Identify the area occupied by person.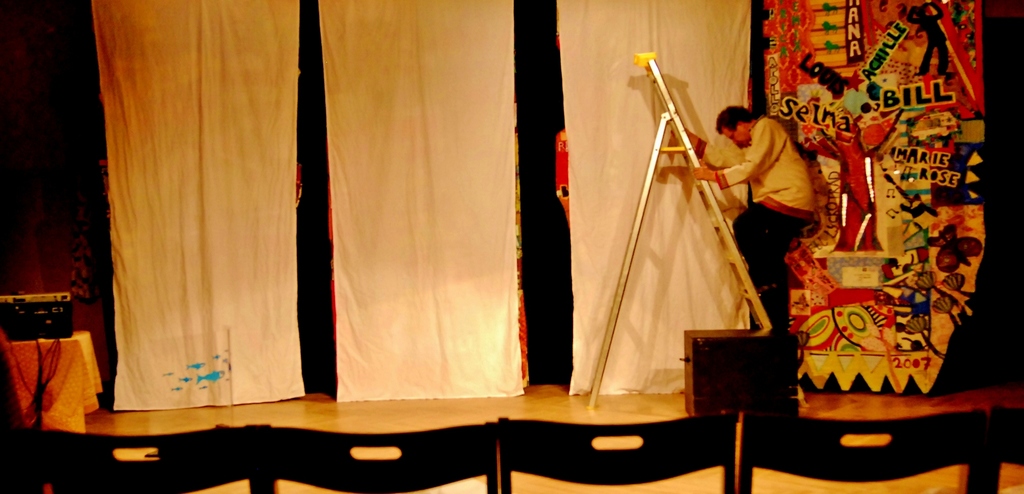
Area: box=[693, 103, 806, 342].
